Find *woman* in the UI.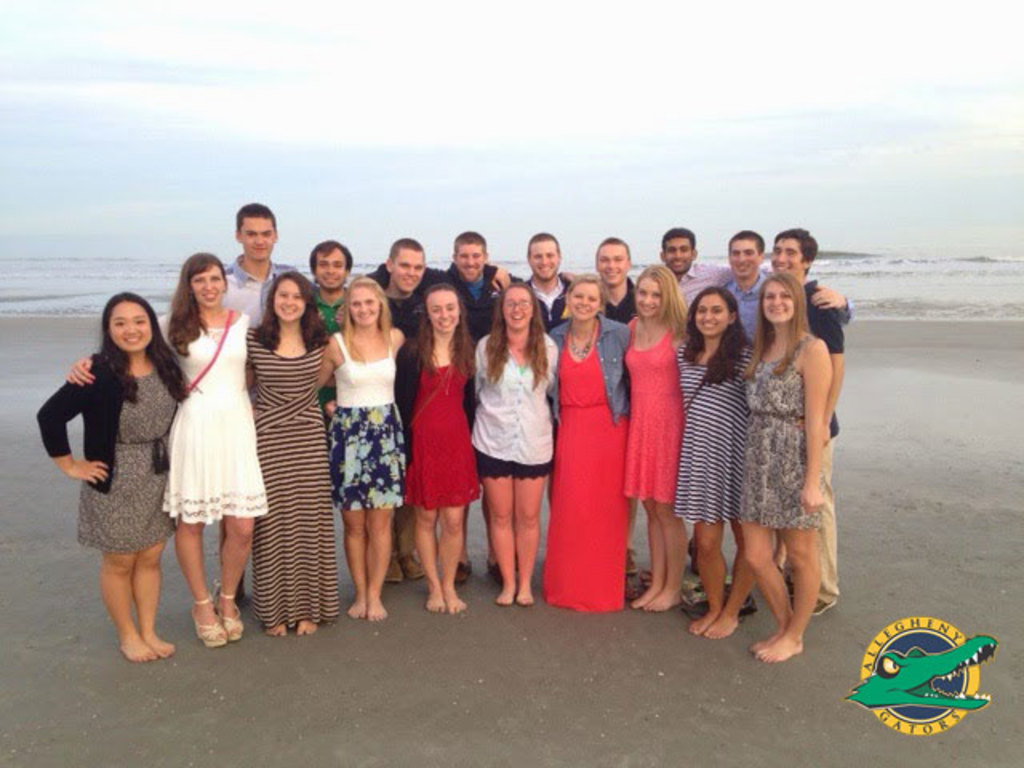
UI element at BBox(677, 282, 758, 645).
